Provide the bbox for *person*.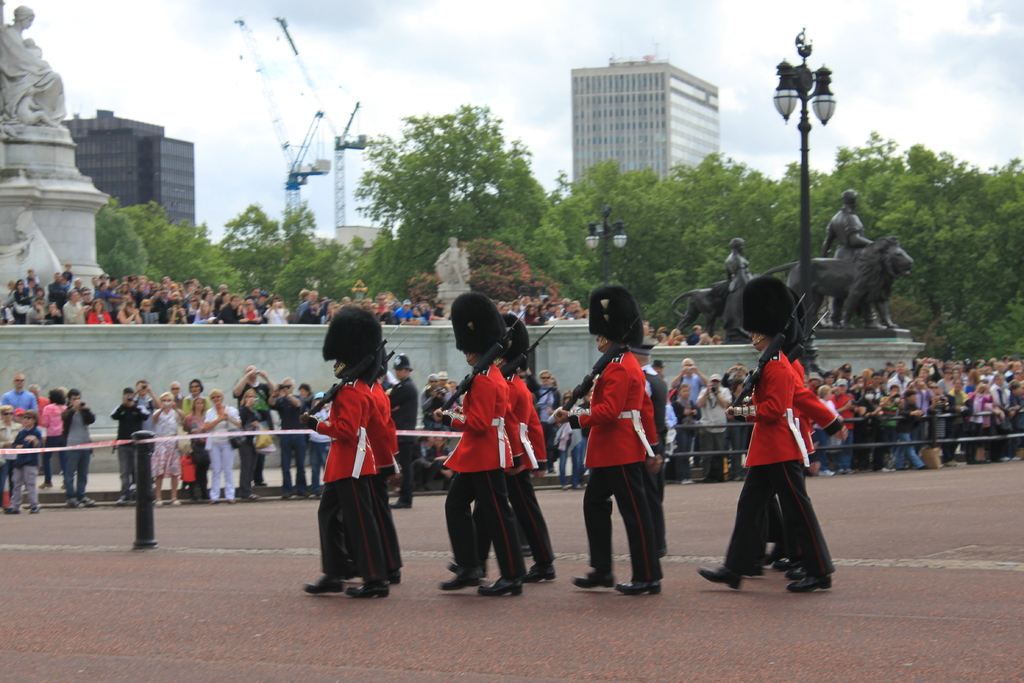
1,407,55,513.
